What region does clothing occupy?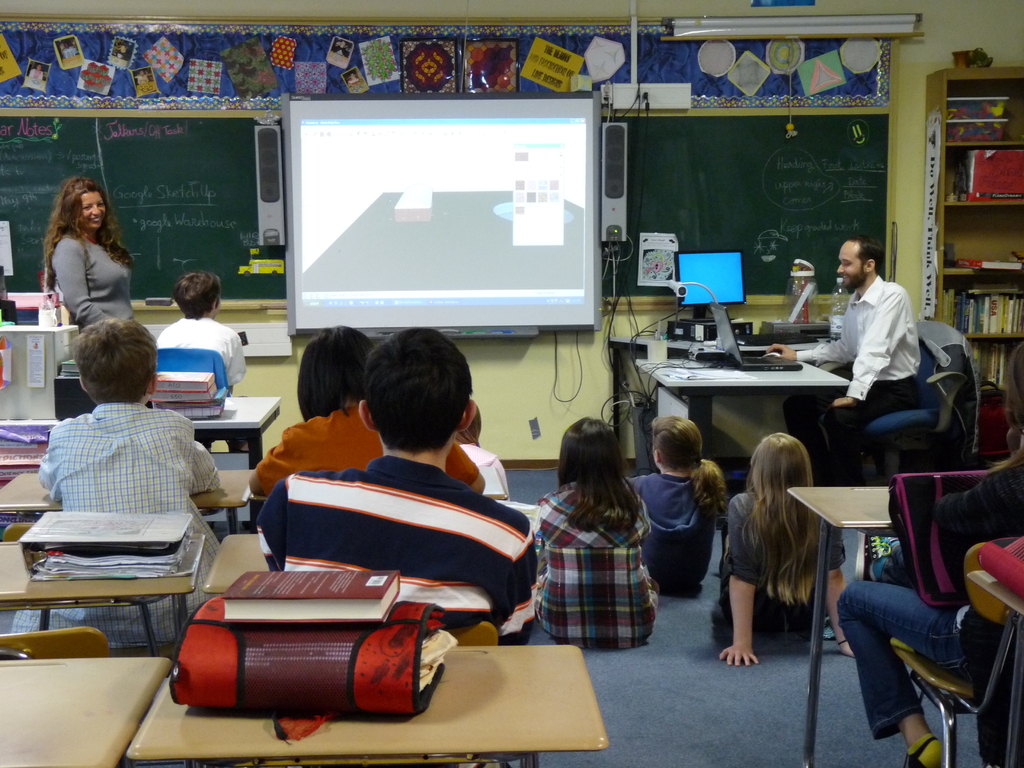
box(12, 401, 246, 654).
